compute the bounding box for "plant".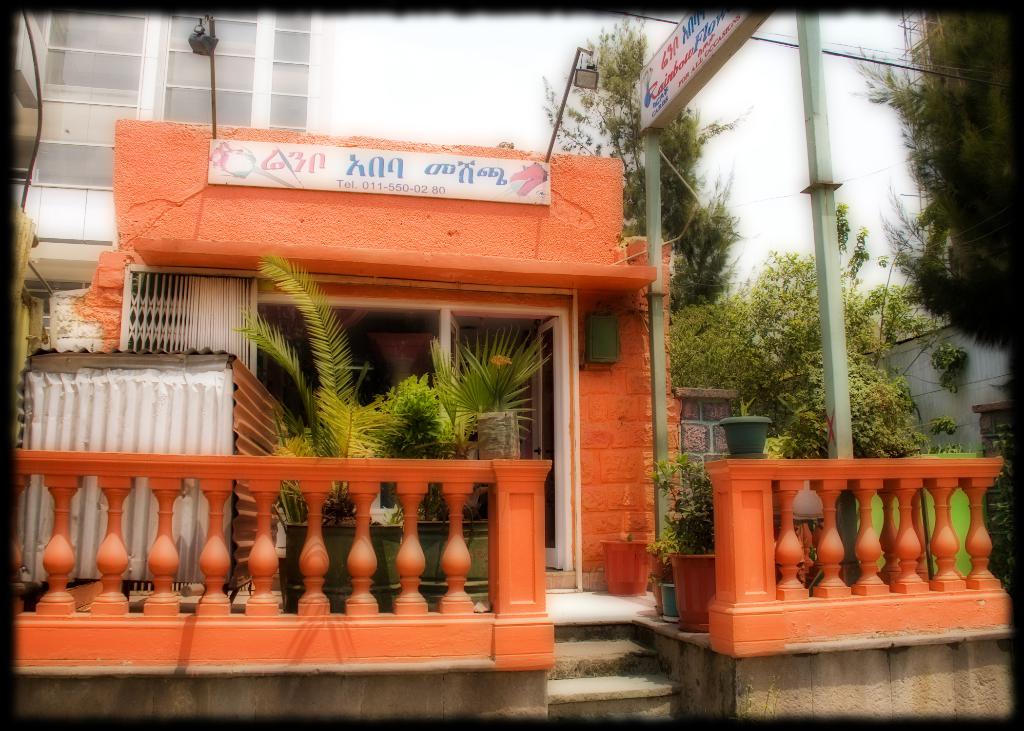
crop(430, 325, 556, 438).
